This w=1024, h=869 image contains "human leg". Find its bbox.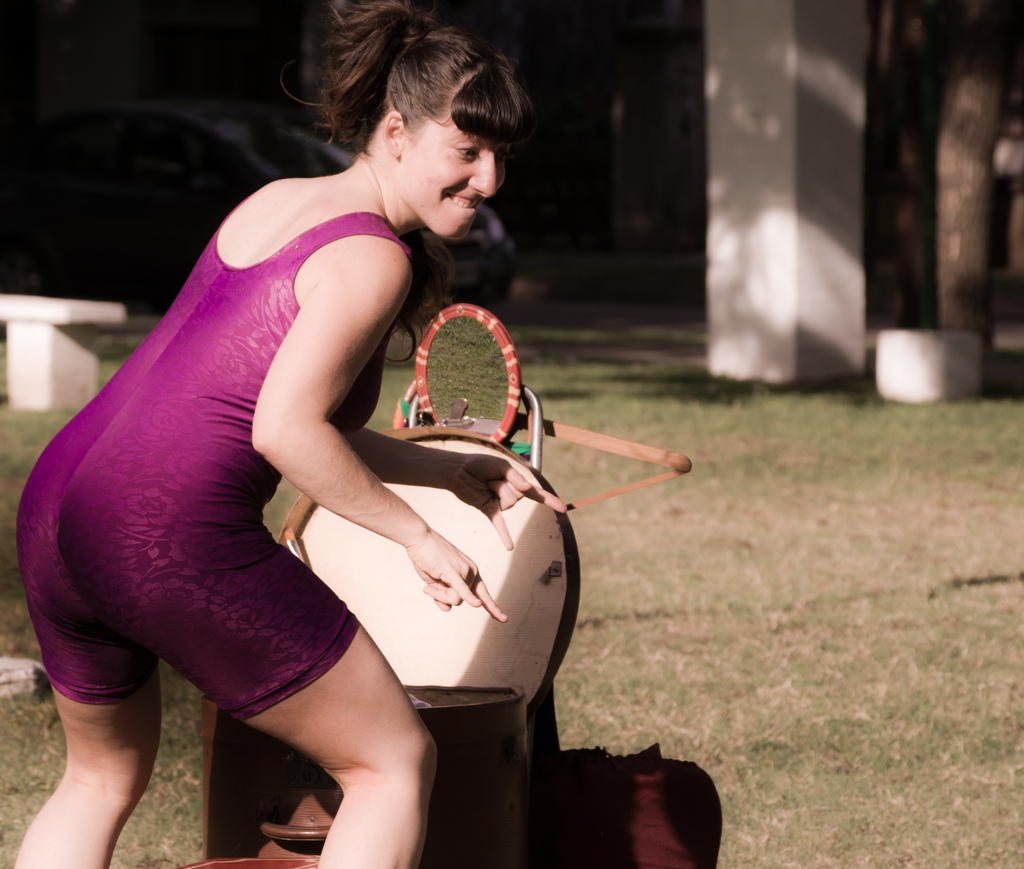
4/491/155/868.
